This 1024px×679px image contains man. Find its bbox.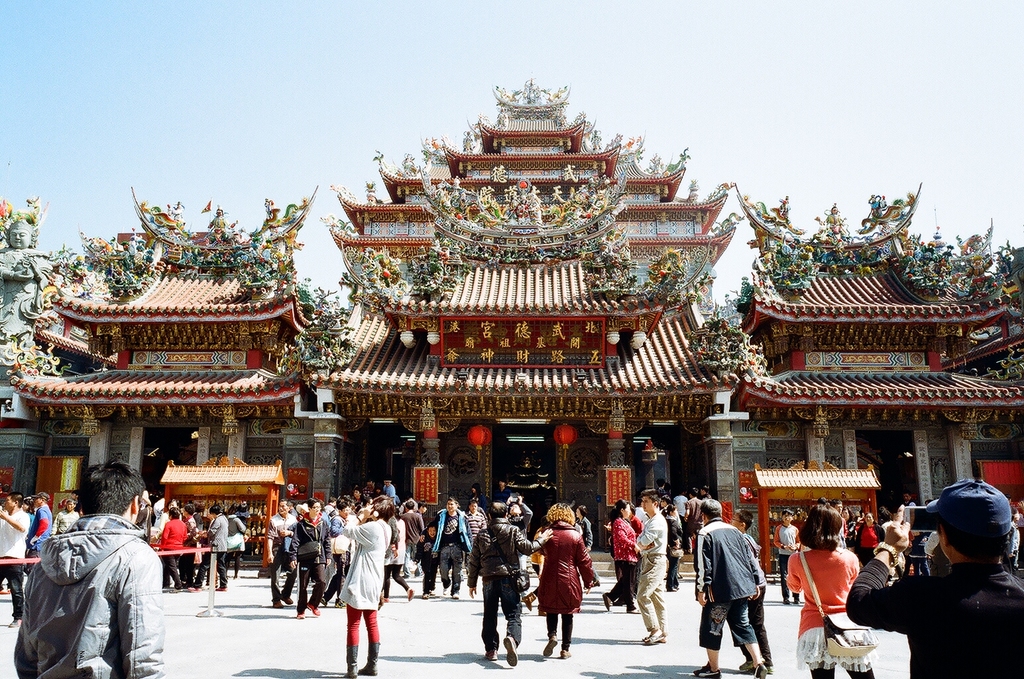
[672,492,690,552].
